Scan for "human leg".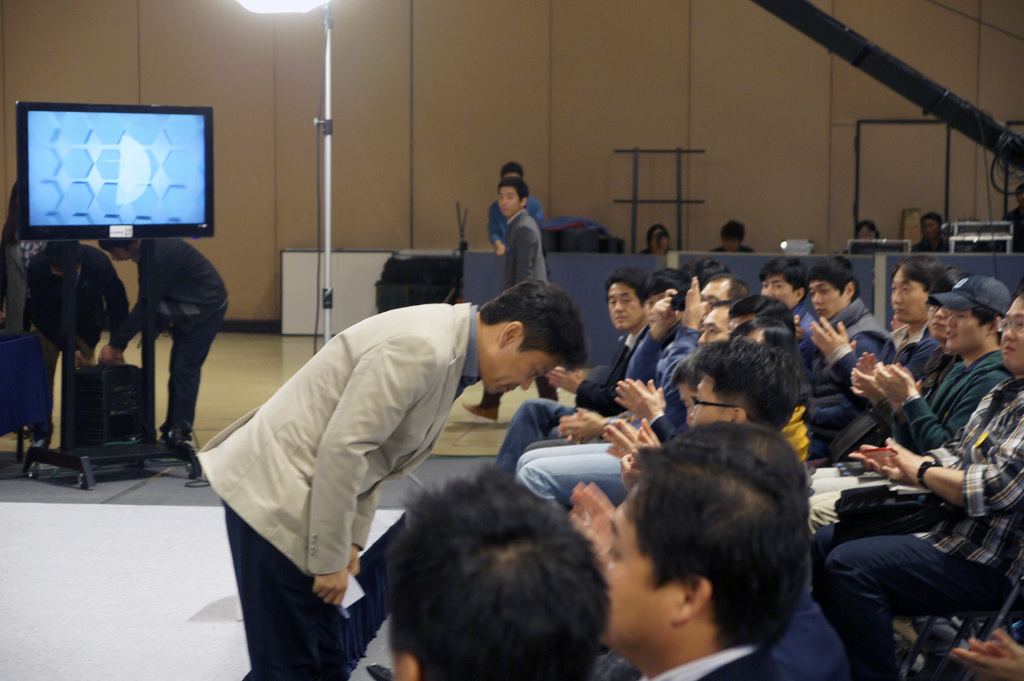
Scan result: box(513, 451, 630, 492).
